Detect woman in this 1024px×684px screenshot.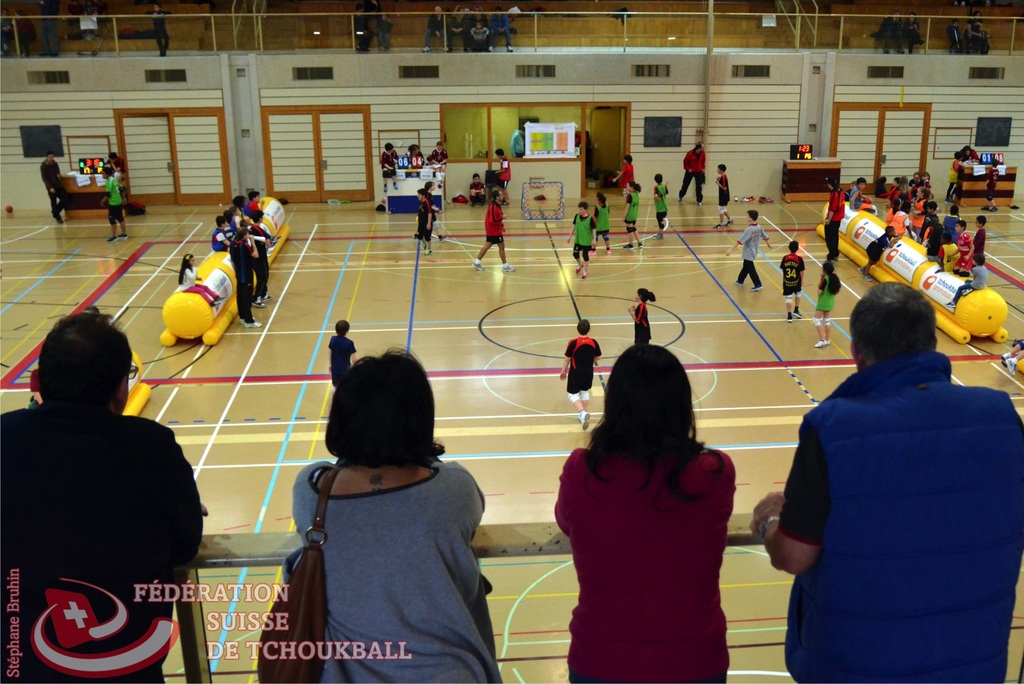
Detection: BBox(813, 260, 838, 349).
